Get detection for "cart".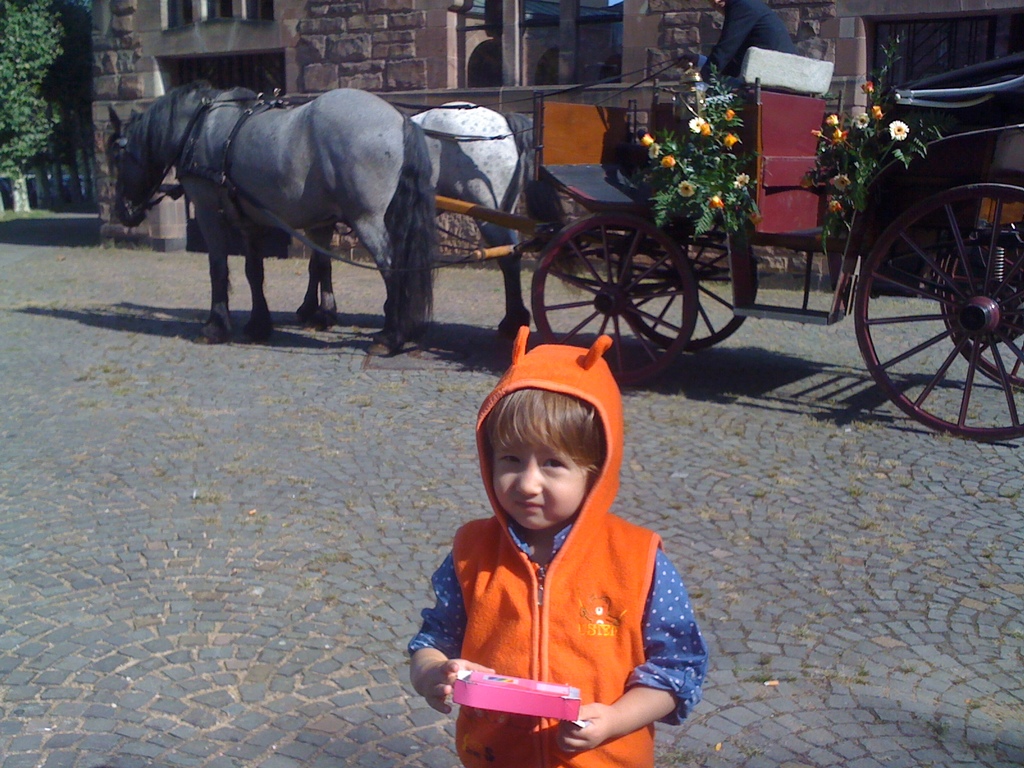
Detection: bbox(228, 46, 1023, 440).
